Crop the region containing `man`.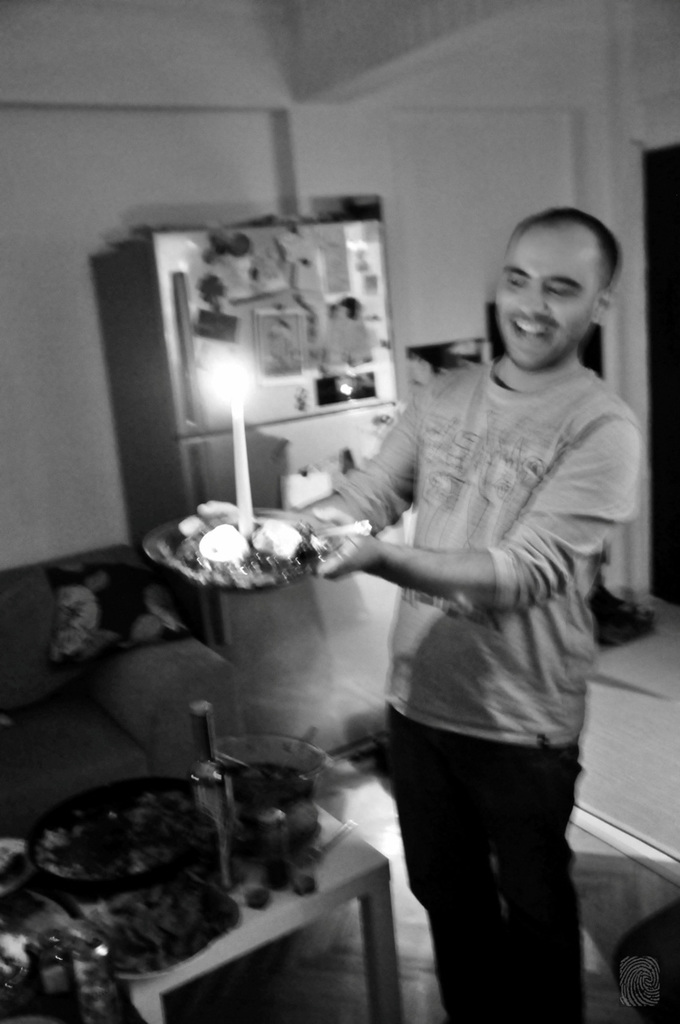
Crop region: 245/199/639/1014.
